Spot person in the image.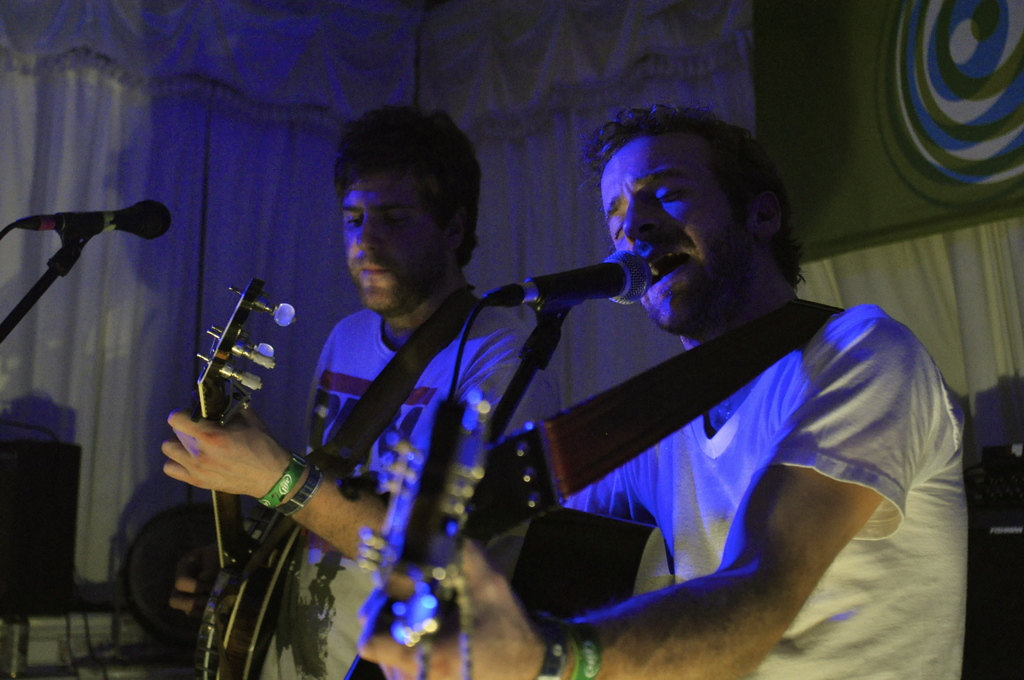
person found at region(348, 118, 979, 679).
